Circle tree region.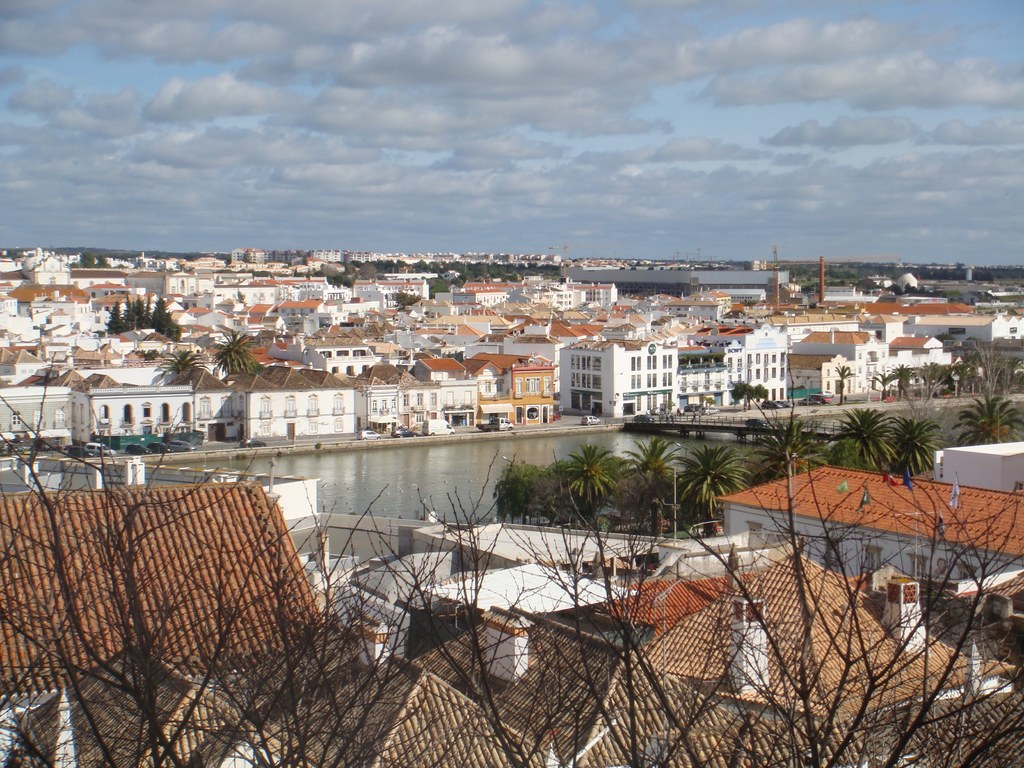
Region: (212,329,266,382).
